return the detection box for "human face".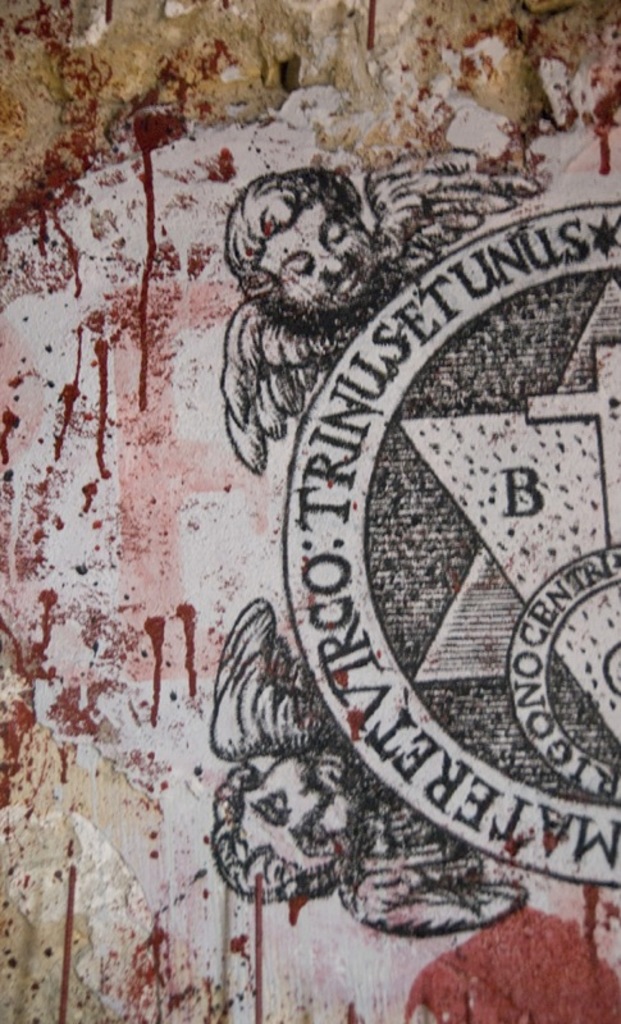
243:754:367:870.
